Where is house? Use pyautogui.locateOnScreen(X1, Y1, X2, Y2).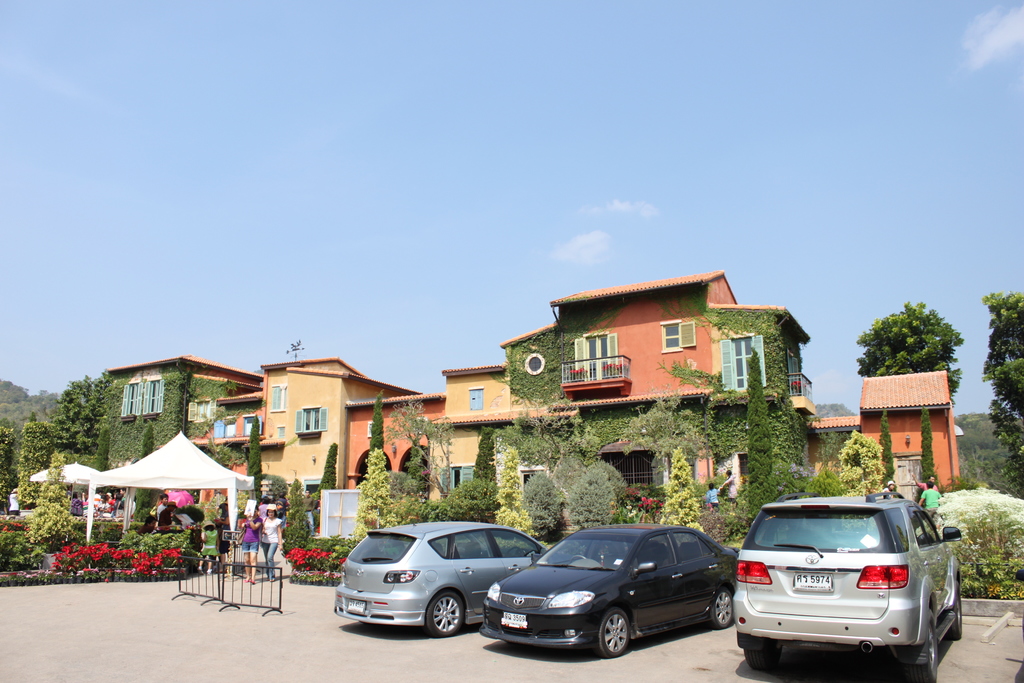
pyautogui.locateOnScreen(245, 353, 342, 534).
